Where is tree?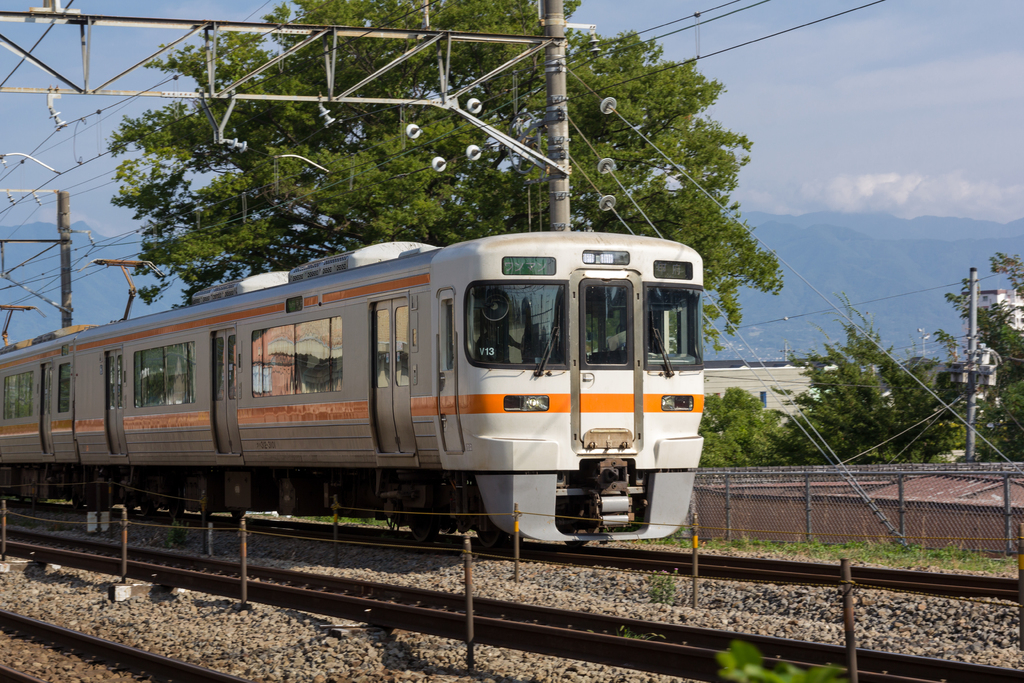
[left=769, top=286, right=979, bottom=470].
